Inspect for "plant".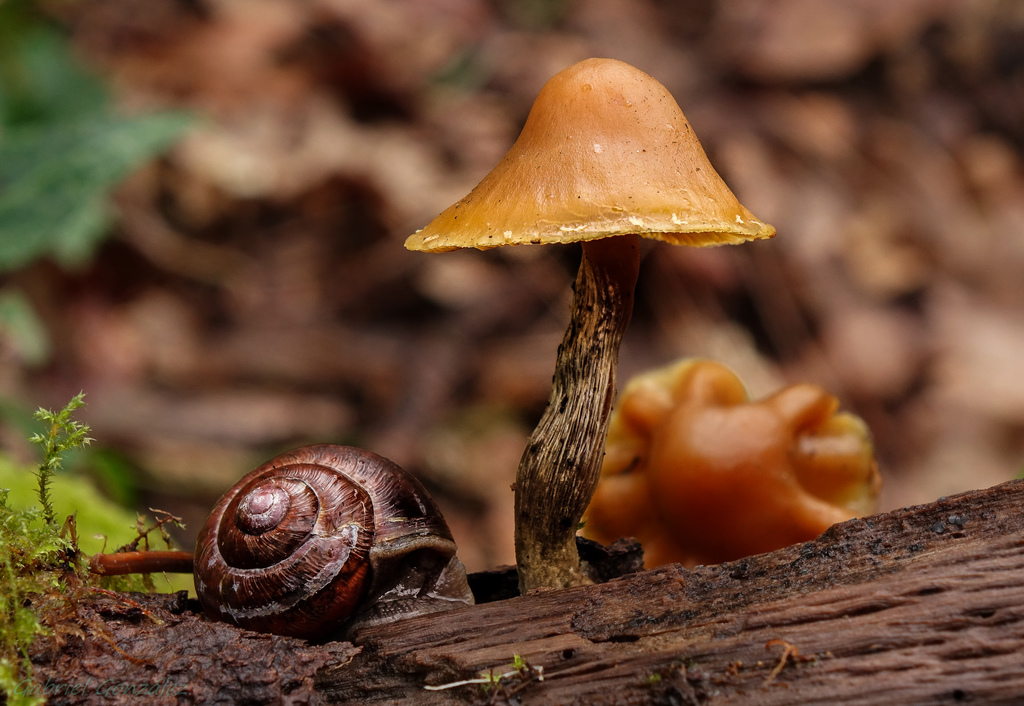
Inspection: crop(483, 645, 543, 705).
